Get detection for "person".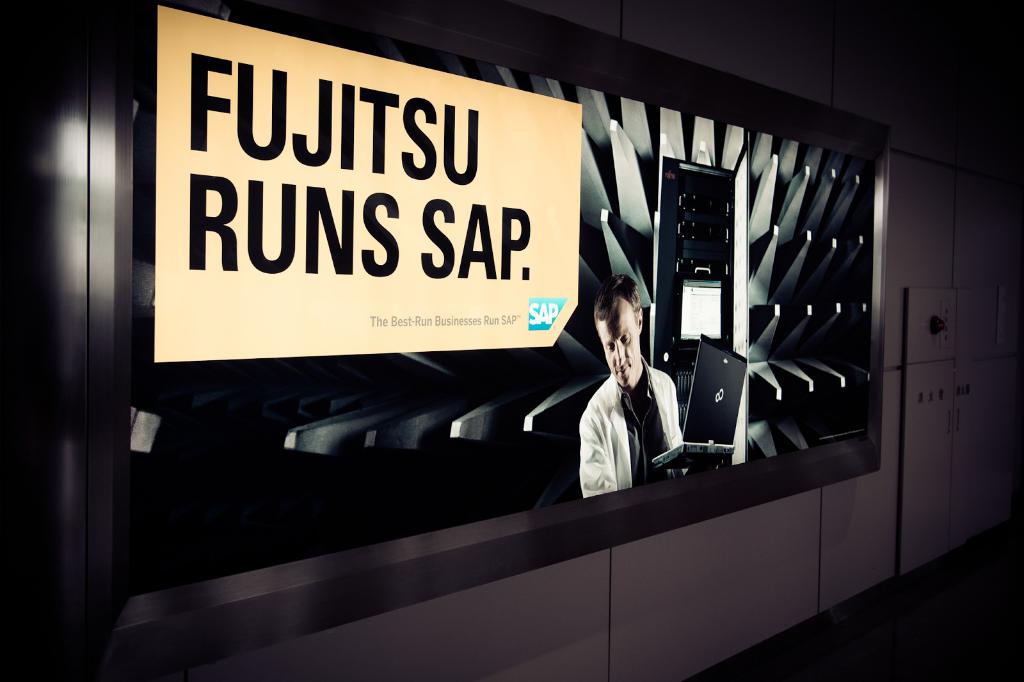
Detection: select_region(573, 270, 730, 498).
